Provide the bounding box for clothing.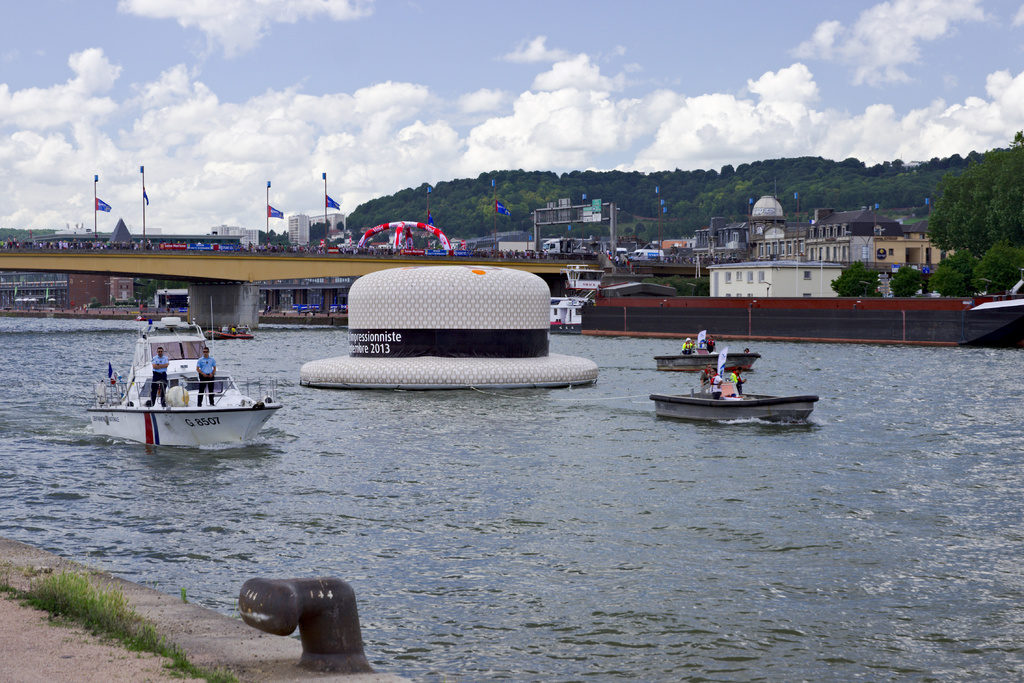
740,347,753,358.
